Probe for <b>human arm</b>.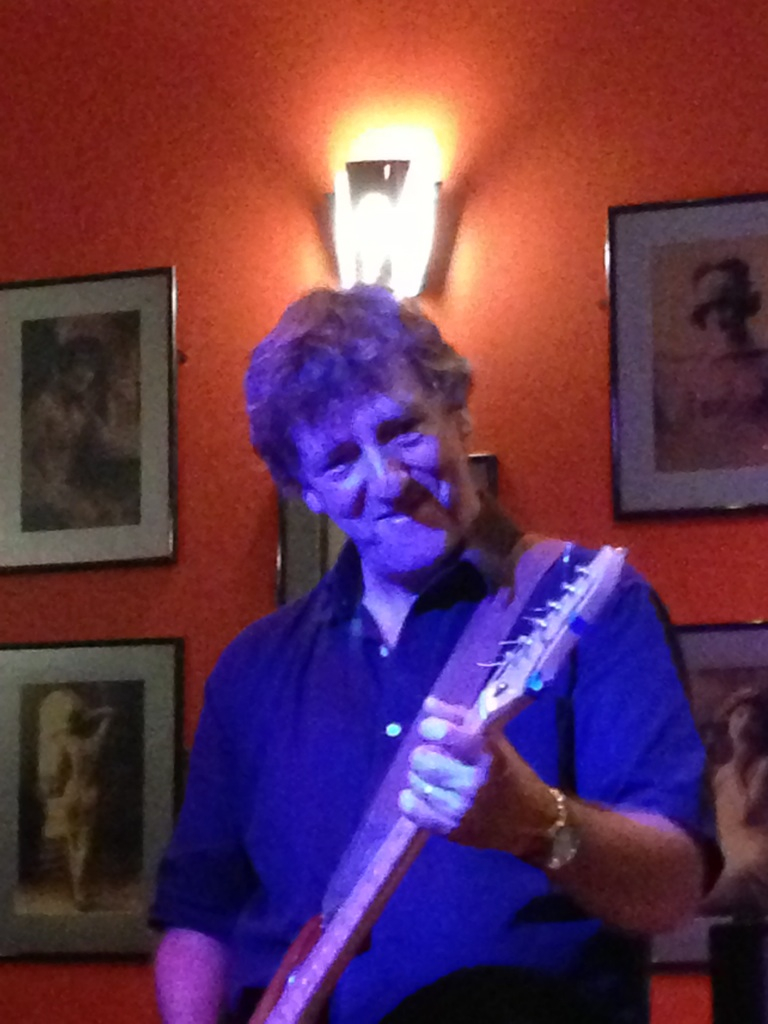
Probe result: [left=142, top=648, right=236, bottom=1023].
